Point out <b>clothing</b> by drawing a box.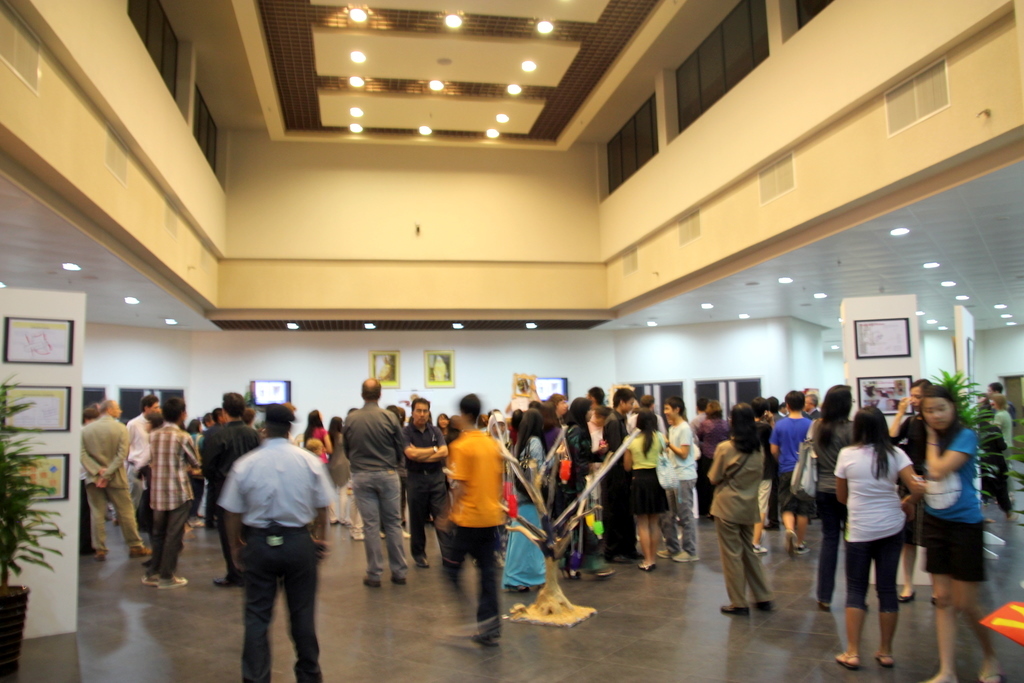
BBox(128, 409, 155, 519).
